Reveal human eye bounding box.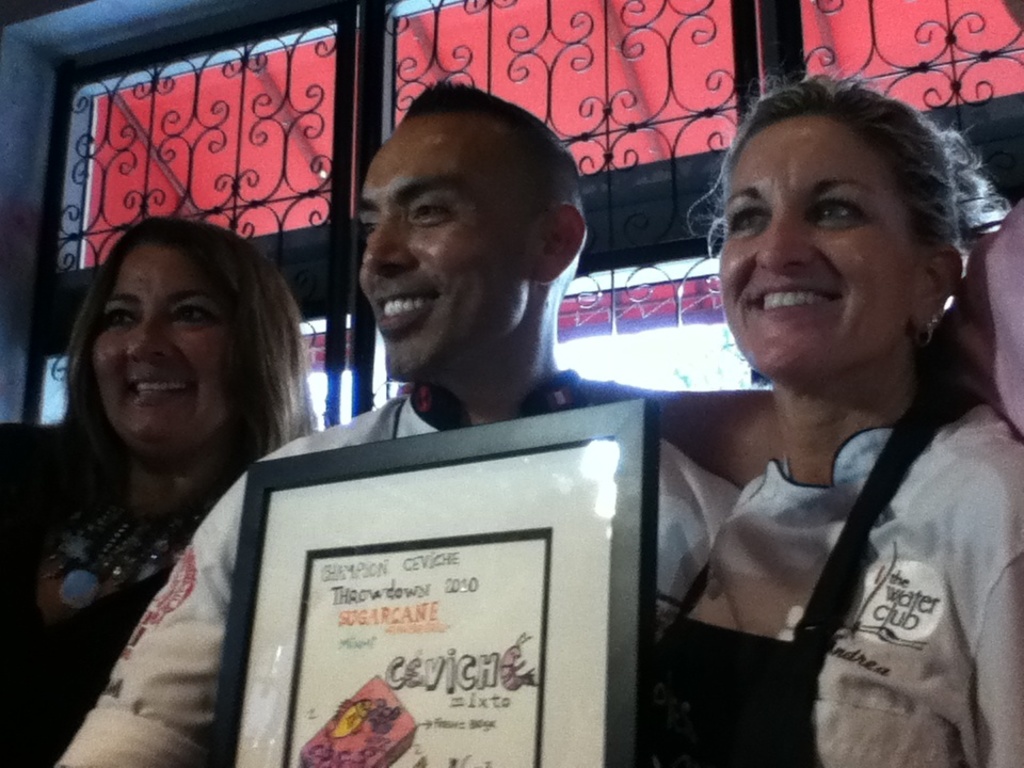
Revealed: bbox(813, 194, 862, 229).
